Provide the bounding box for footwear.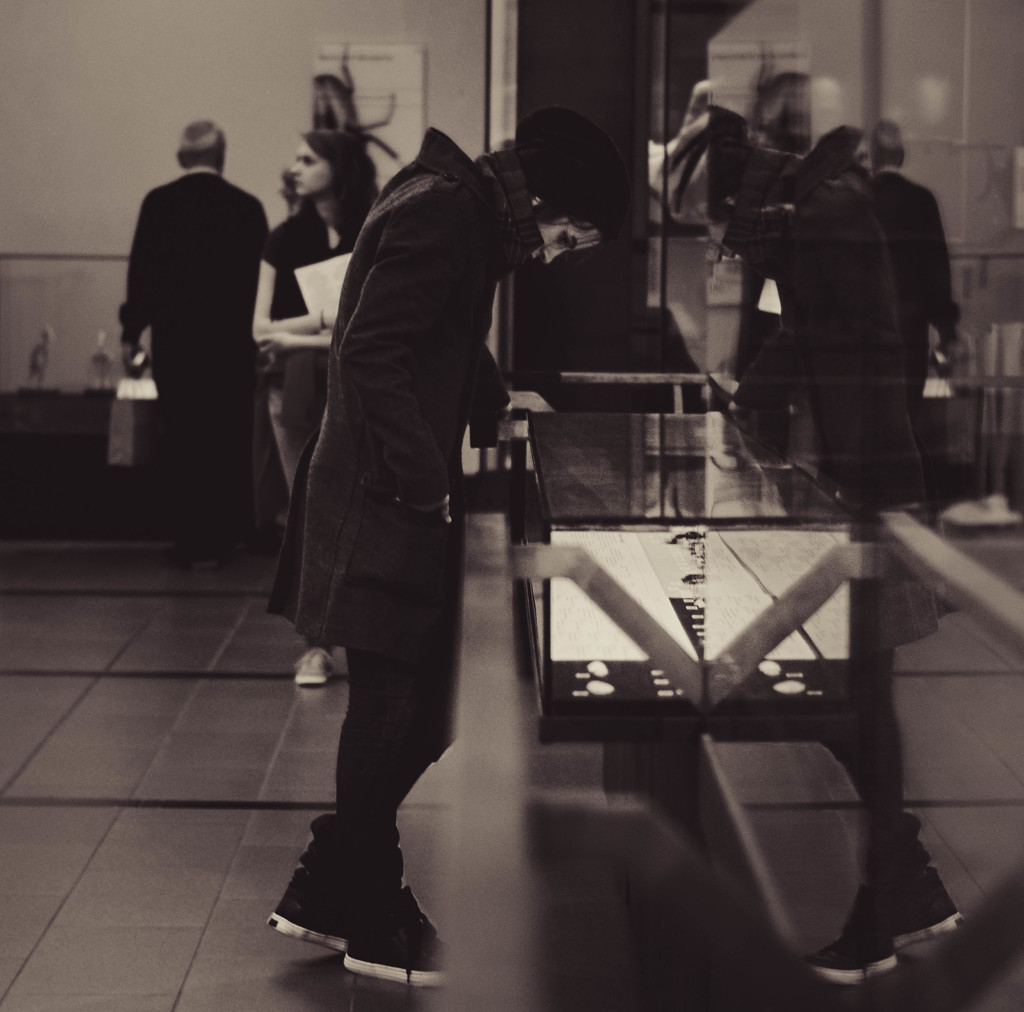
bbox(265, 808, 353, 956).
